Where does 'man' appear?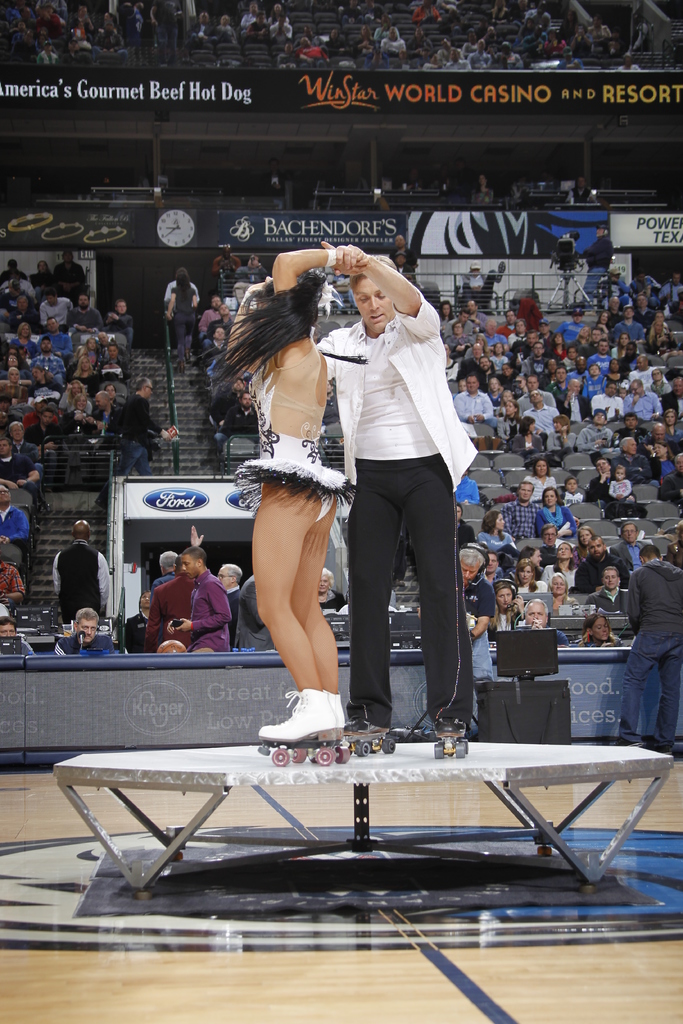
Appears at (611, 541, 682, 753).
